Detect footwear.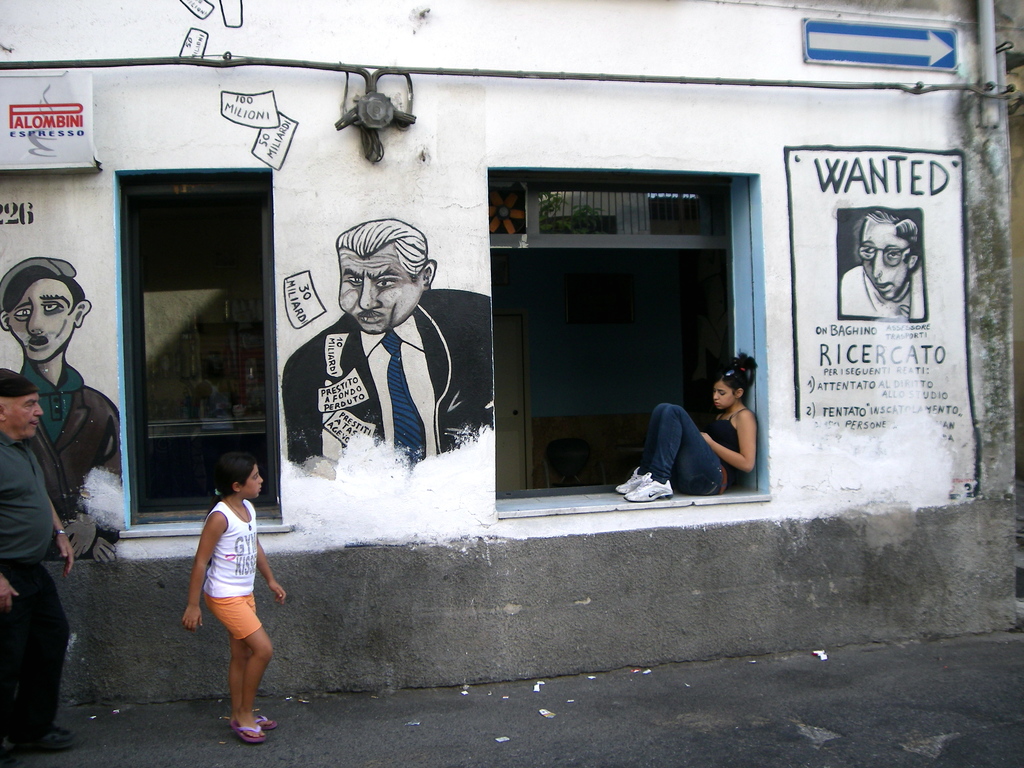
Detected at x1=626, y1=468, x2=675, y2=503.
